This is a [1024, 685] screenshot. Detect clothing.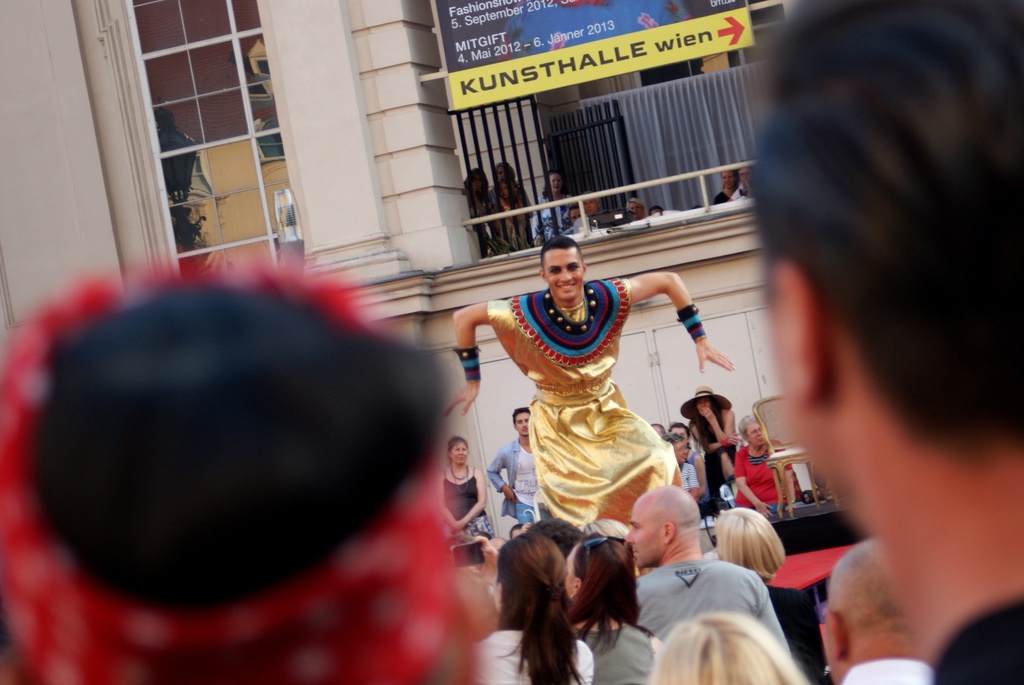
(829, 657, 925, 684).
